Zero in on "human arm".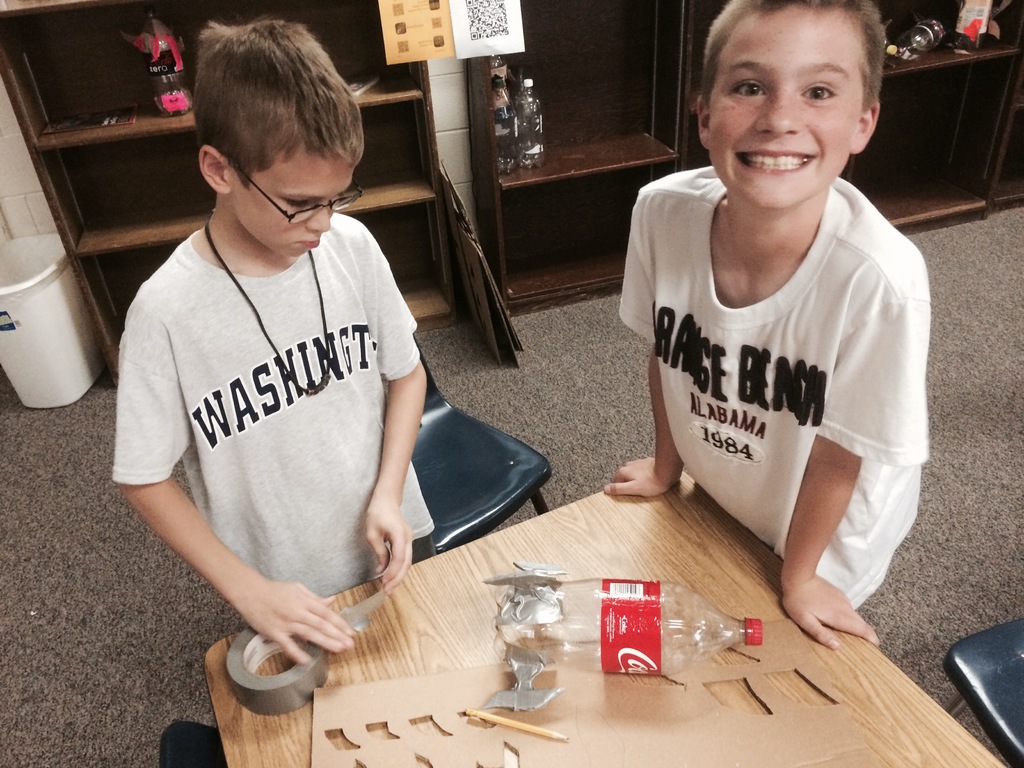
Zeroed in: detection(118, 428, 250, 652).
